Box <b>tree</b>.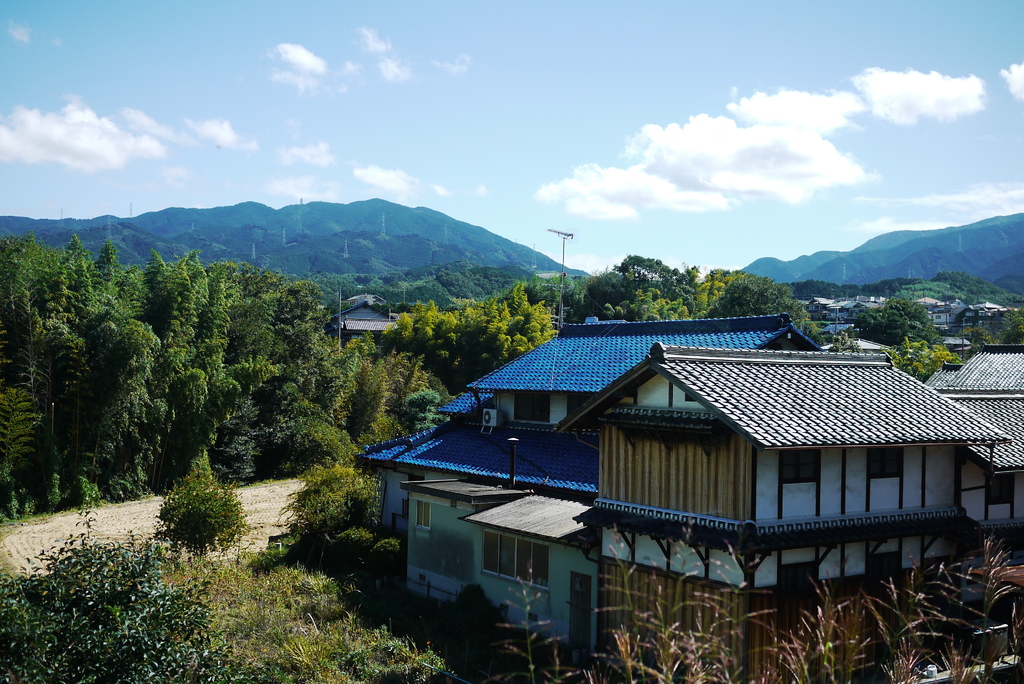
<box>278,453,385,541</box>.
